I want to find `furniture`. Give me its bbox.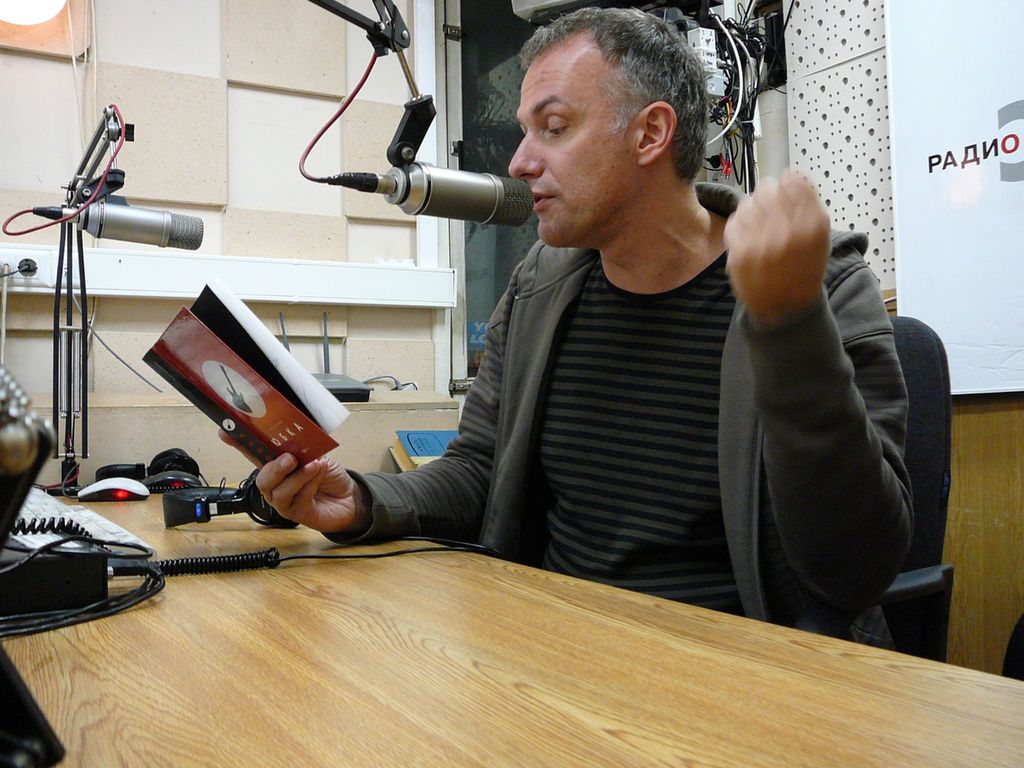
(794, 318, 955, 660).
